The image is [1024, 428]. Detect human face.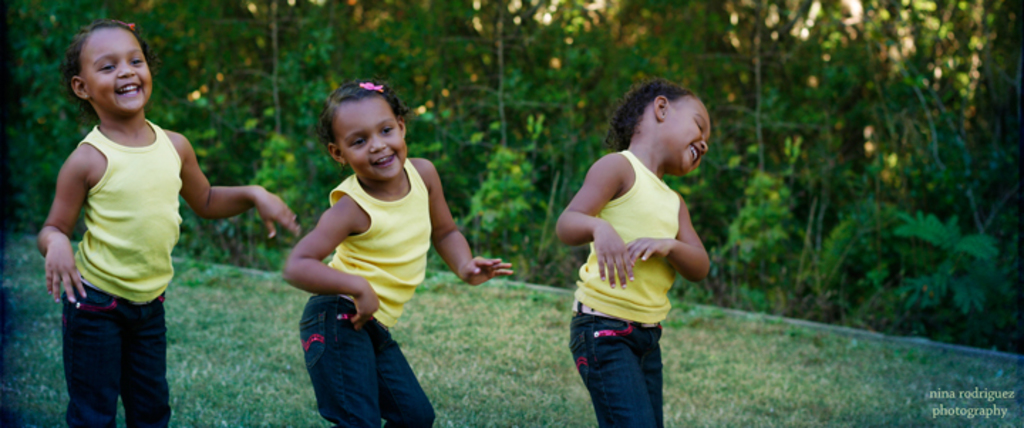
Detection: 334 95 410 181.
